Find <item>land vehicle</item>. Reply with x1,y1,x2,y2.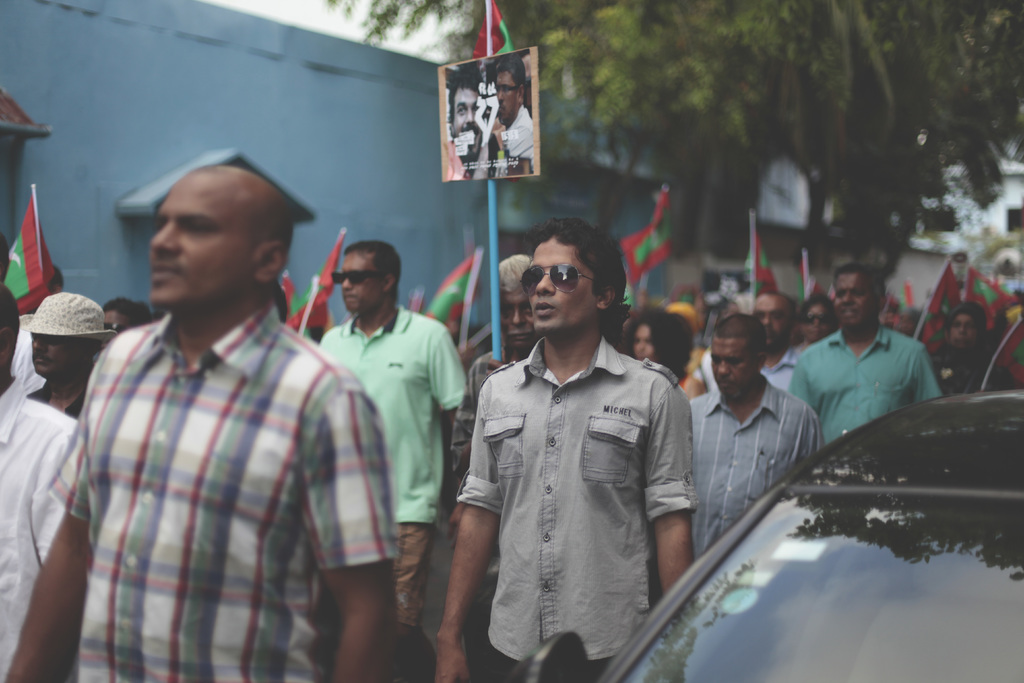
626,382,1012,661.
